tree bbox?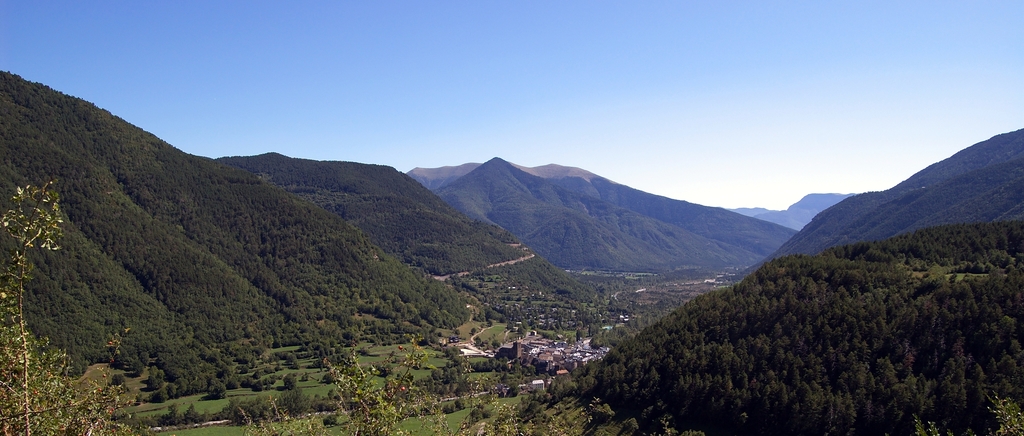
<box>431,356,529,435</box>
